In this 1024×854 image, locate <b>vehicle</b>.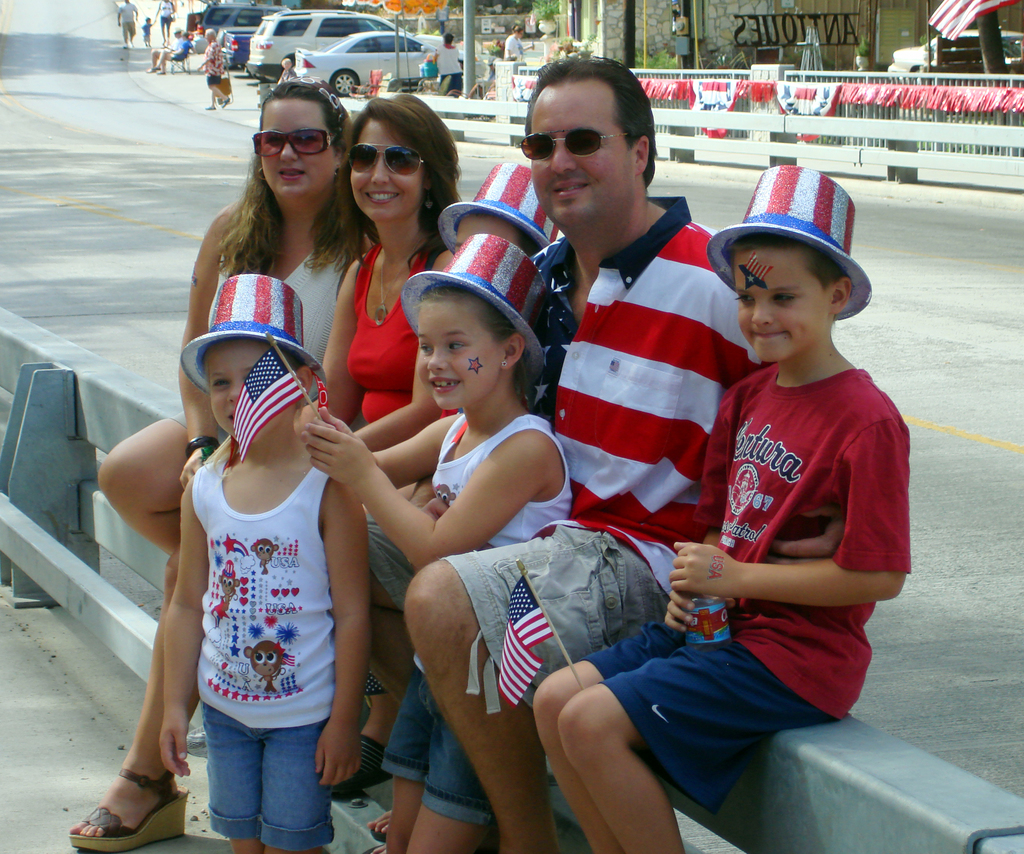
Bounding box: (x1=216, y1=2, x2=276, y2=53).
